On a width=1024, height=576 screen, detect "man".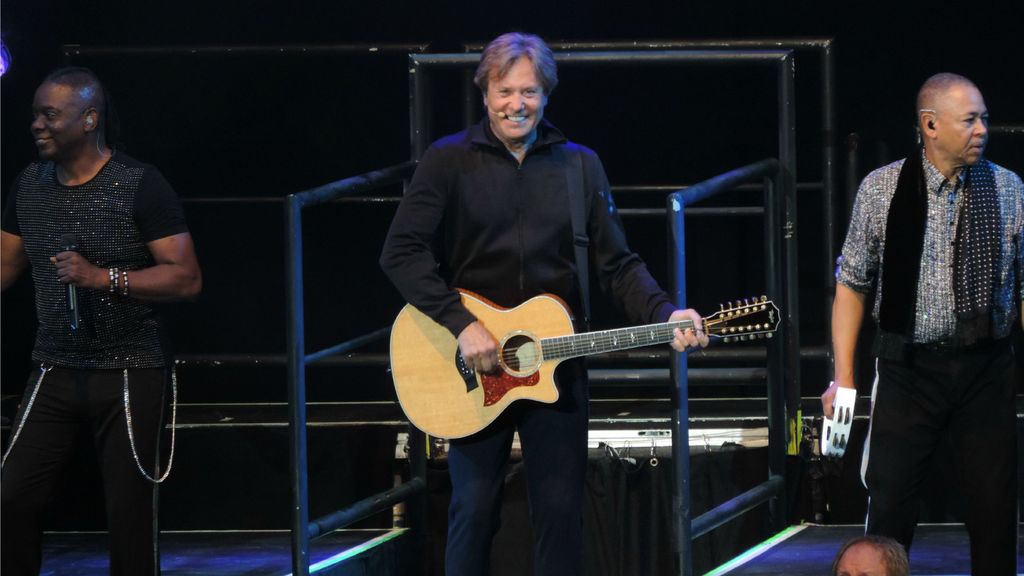
0 67 203 575.
